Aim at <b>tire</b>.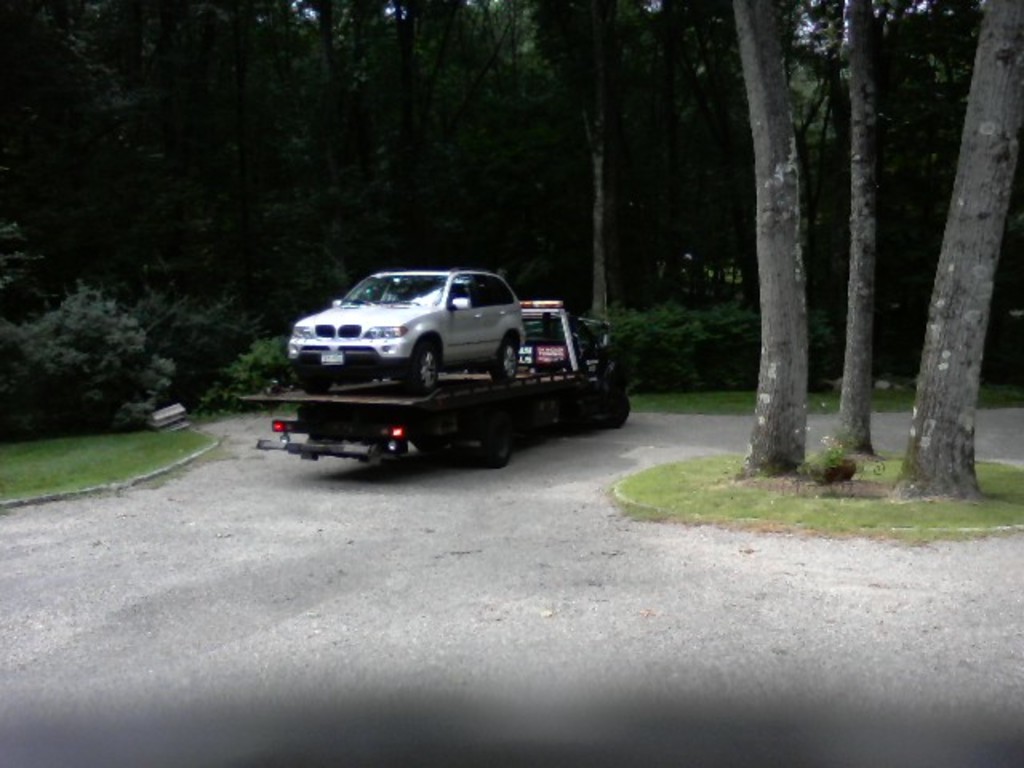
Aimed at 301,370,331,394.
